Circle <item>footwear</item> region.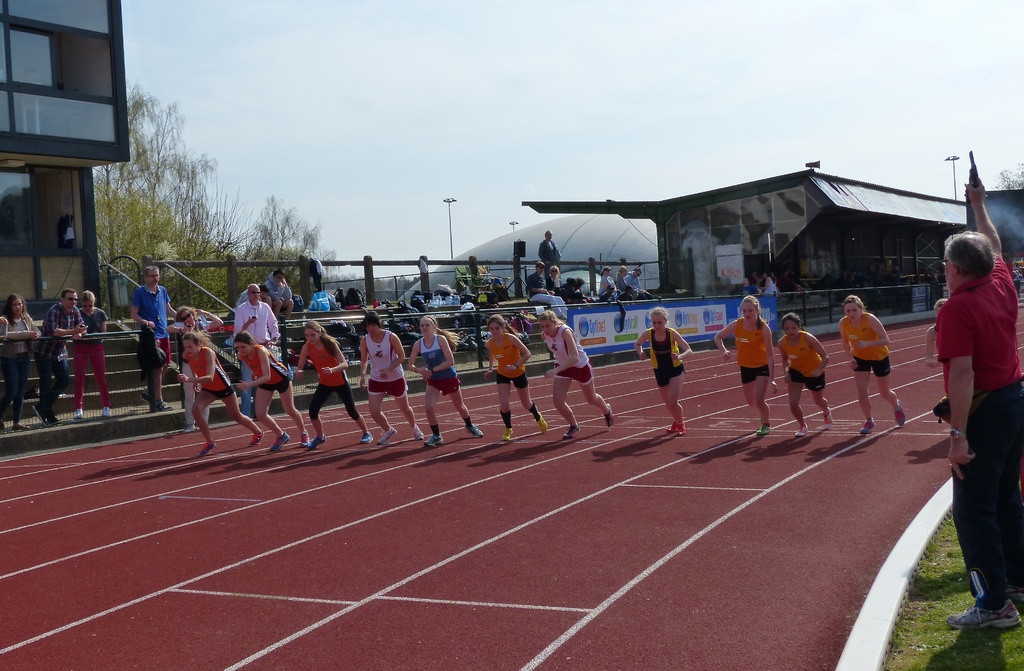
Region: 668, 419, 677, 433.
